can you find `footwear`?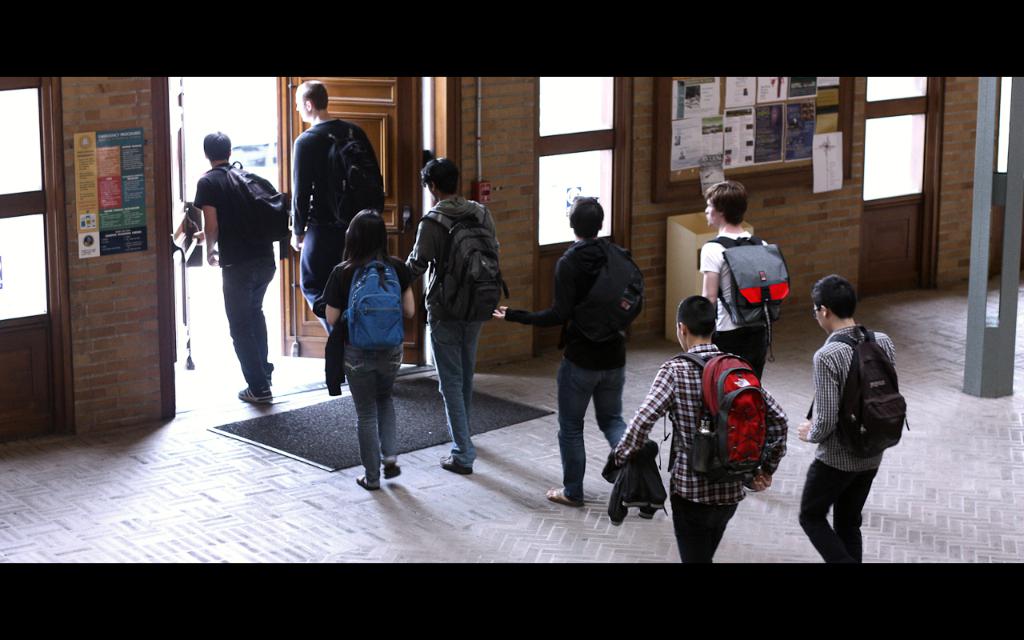
Yes, bounding box: locate(437, 457, 467, 473).
